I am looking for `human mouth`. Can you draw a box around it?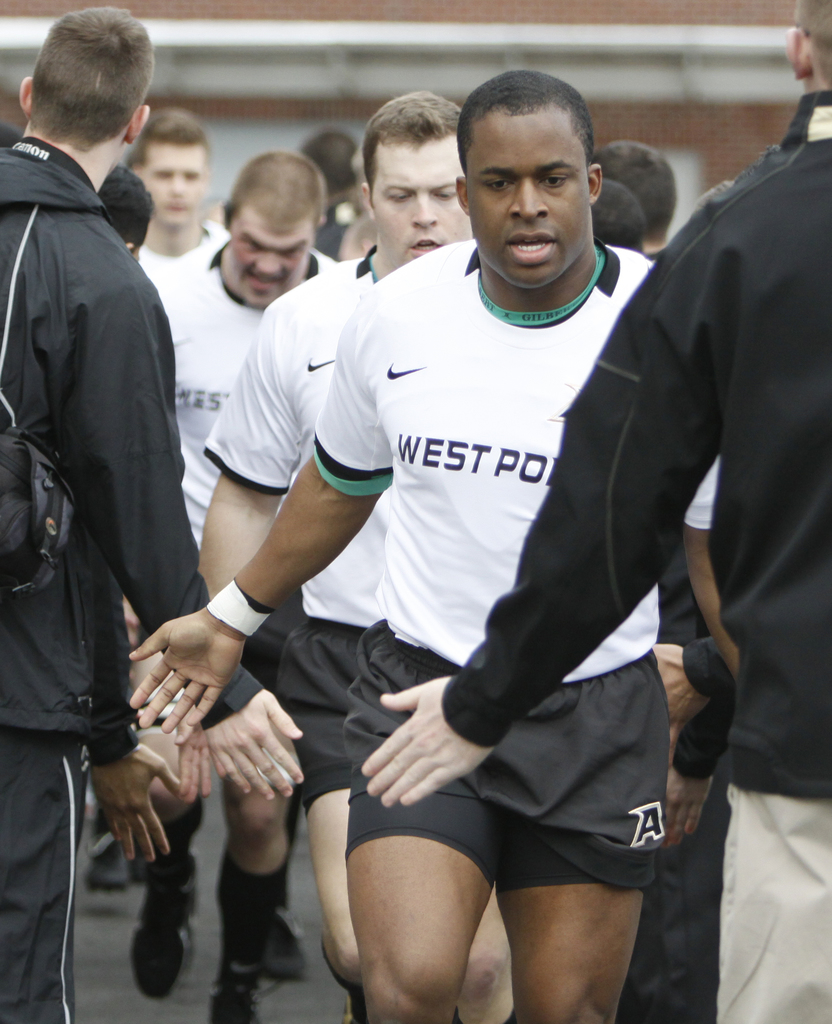
Sure, the bounding box is (248,279,278,293).
